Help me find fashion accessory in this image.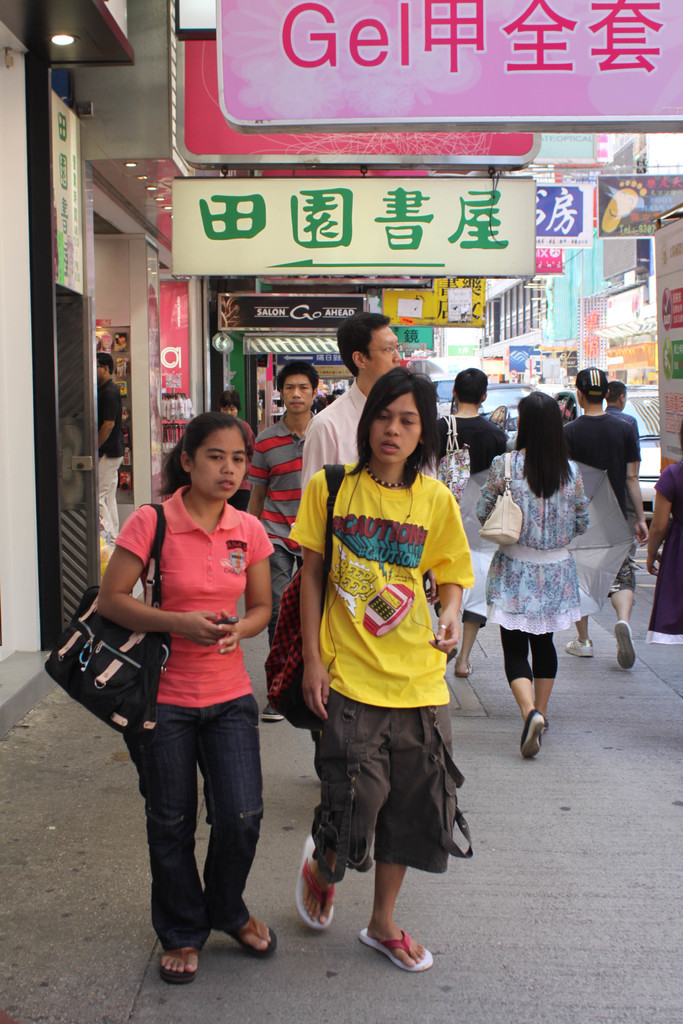
Found it: (x1=514, y1=706, x2=546, y2=757).
